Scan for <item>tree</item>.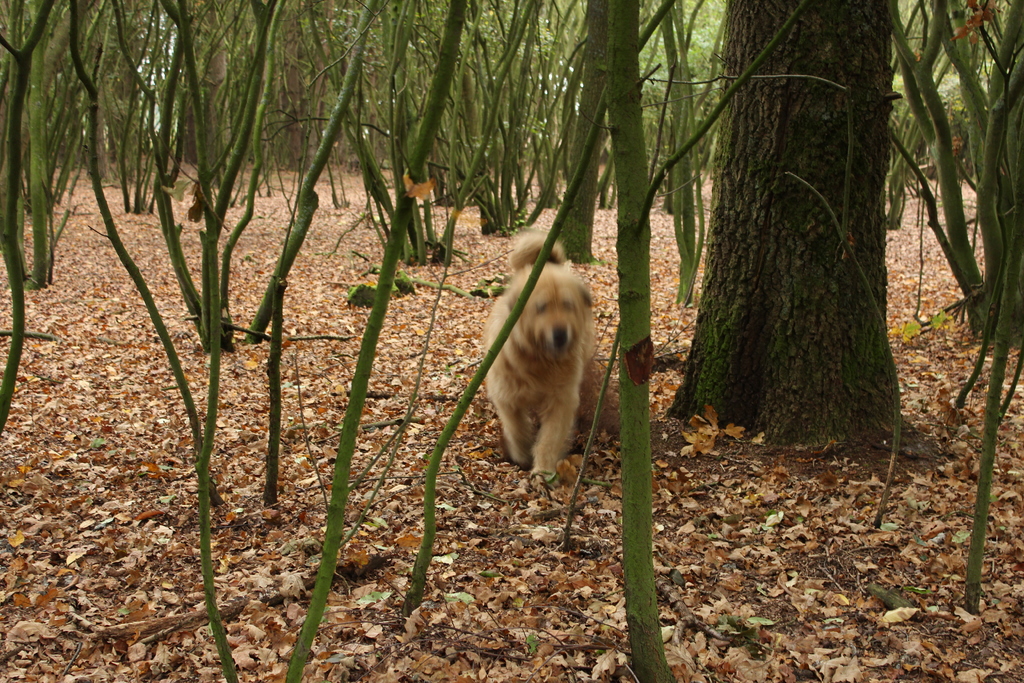
Scan result: bbox=(661, 0, 896, 457).
